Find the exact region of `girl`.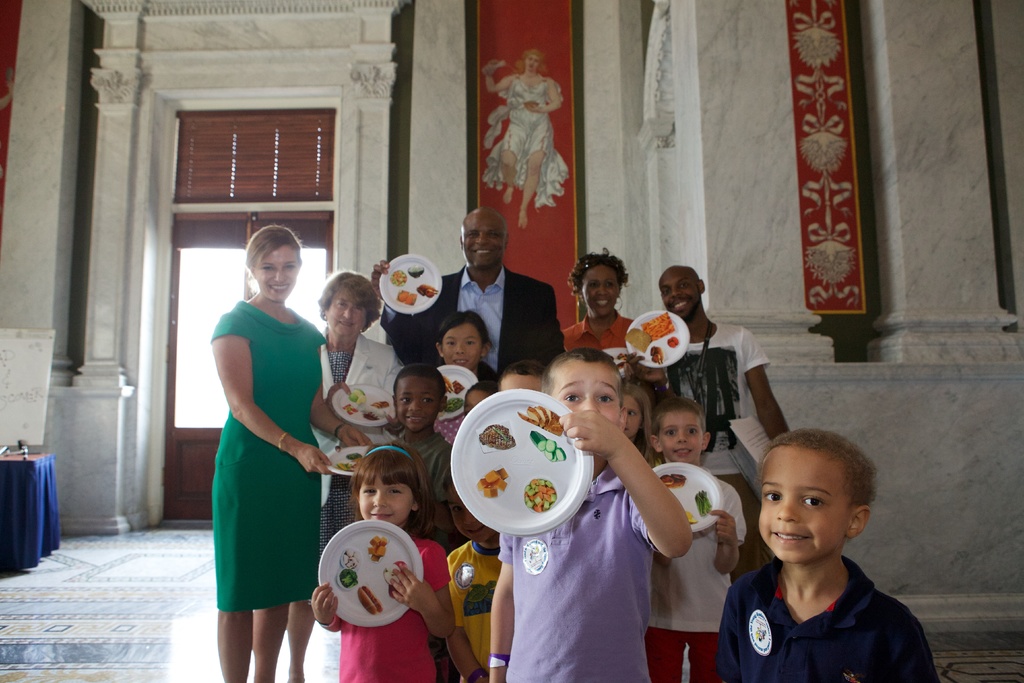
Exact region: 189:242:367:680.
